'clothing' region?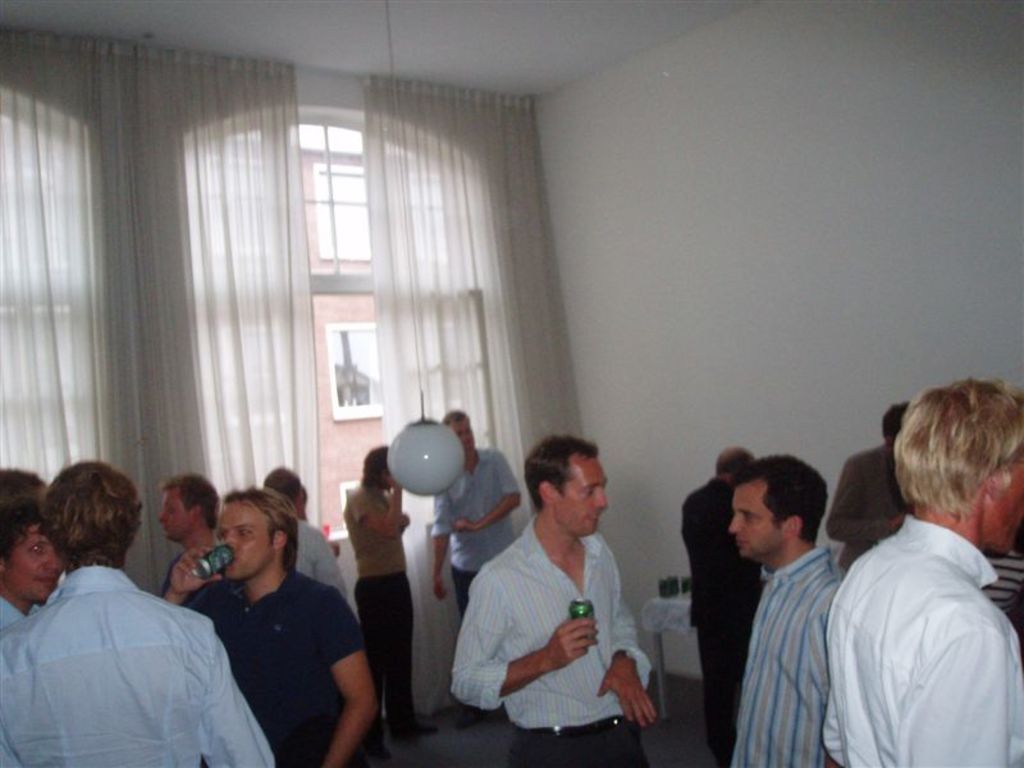
region(163, 550, 229, 605)
